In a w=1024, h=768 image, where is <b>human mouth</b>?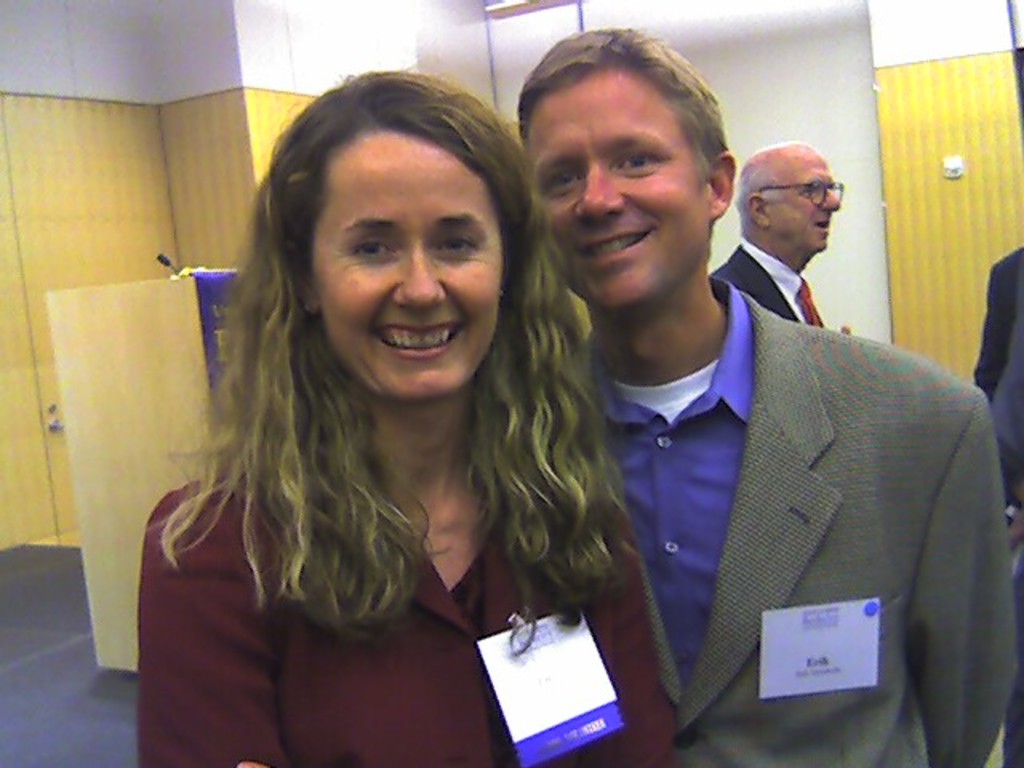
{"left": 371, "top": 318, "right": 461, "bottom": 358}.
